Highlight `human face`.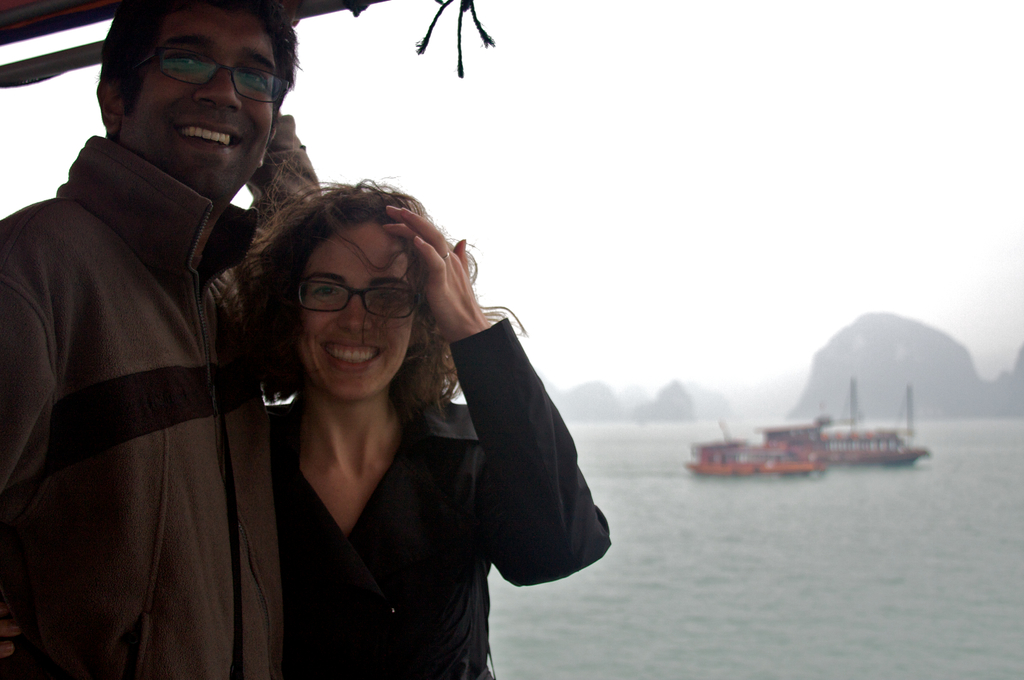
Highlighted region: {"left": 124, "top": 8, "right": 282, "bottom": 189}.
